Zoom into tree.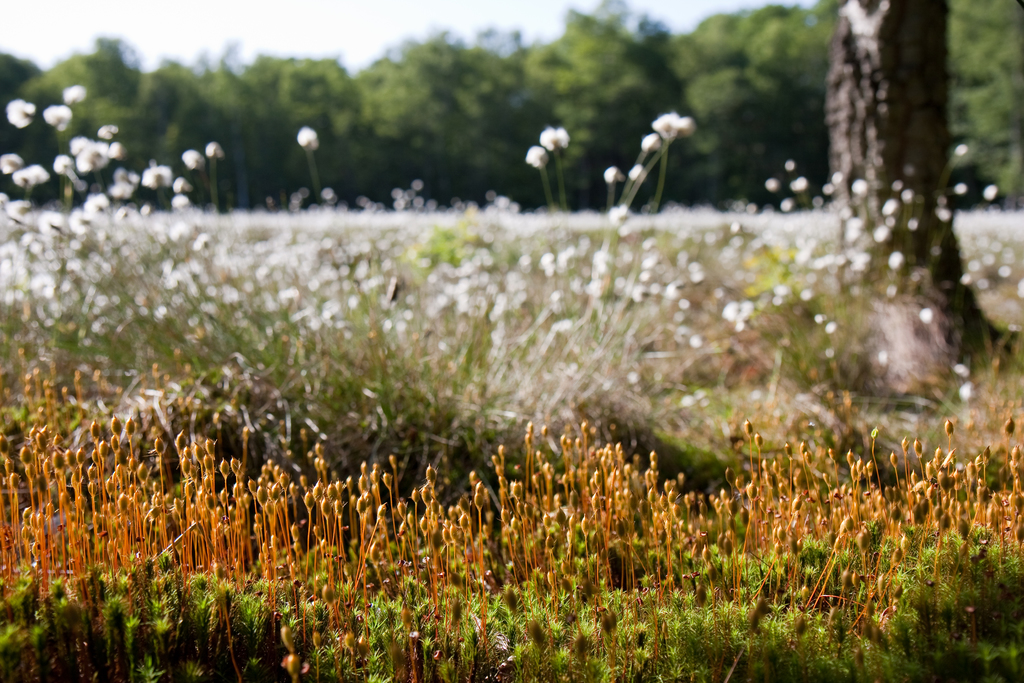
Zoom target: pyautogui.locateOnScreen(0, 0, 1023, 196).
